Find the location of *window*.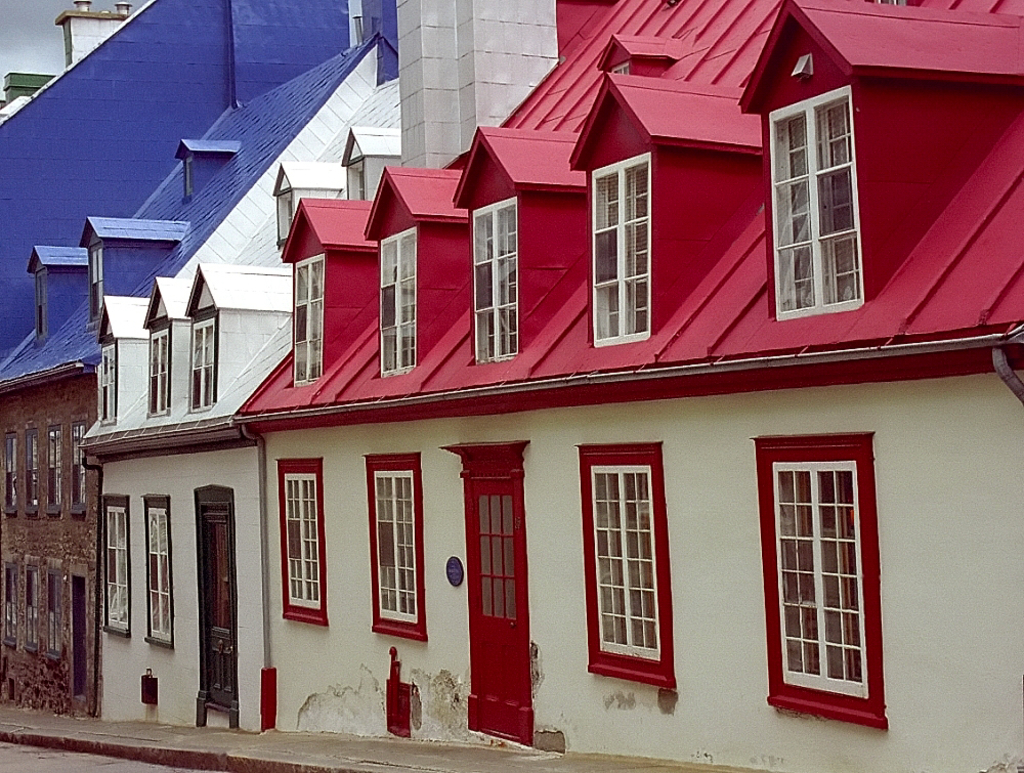
Location: 146,512,172,642.
